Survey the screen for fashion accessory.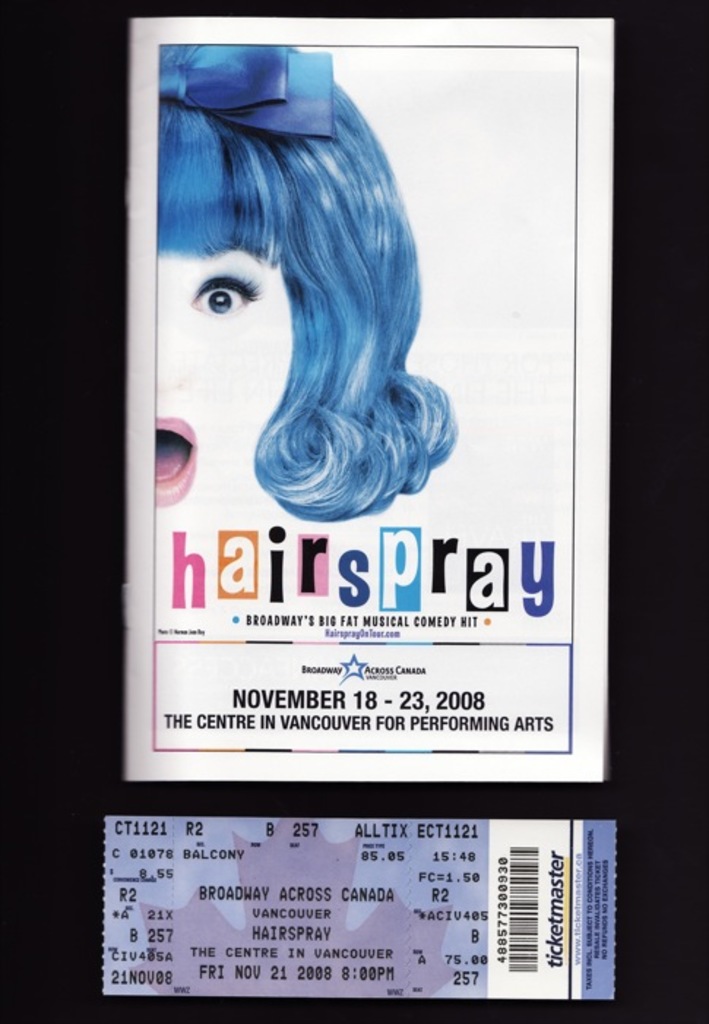
Survey found: {"left": 158, "top": 51, "right": 338, "bottom": 133}.
